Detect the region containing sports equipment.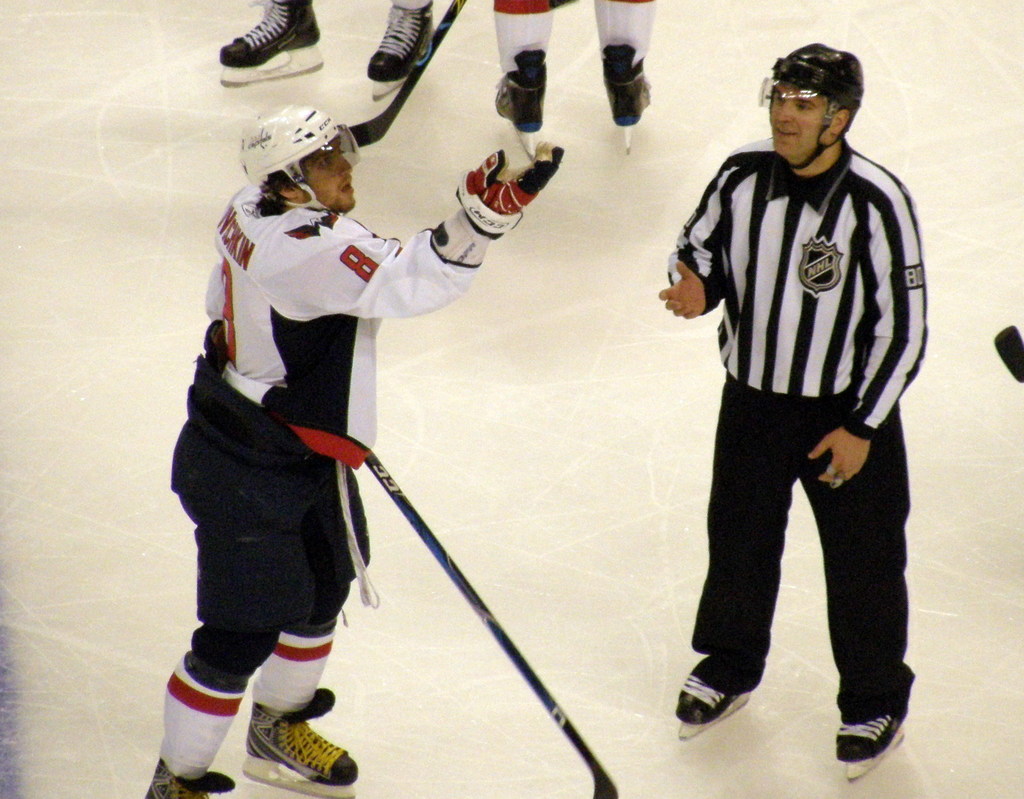
(left=677, top=662, right=764, bottom=746).
